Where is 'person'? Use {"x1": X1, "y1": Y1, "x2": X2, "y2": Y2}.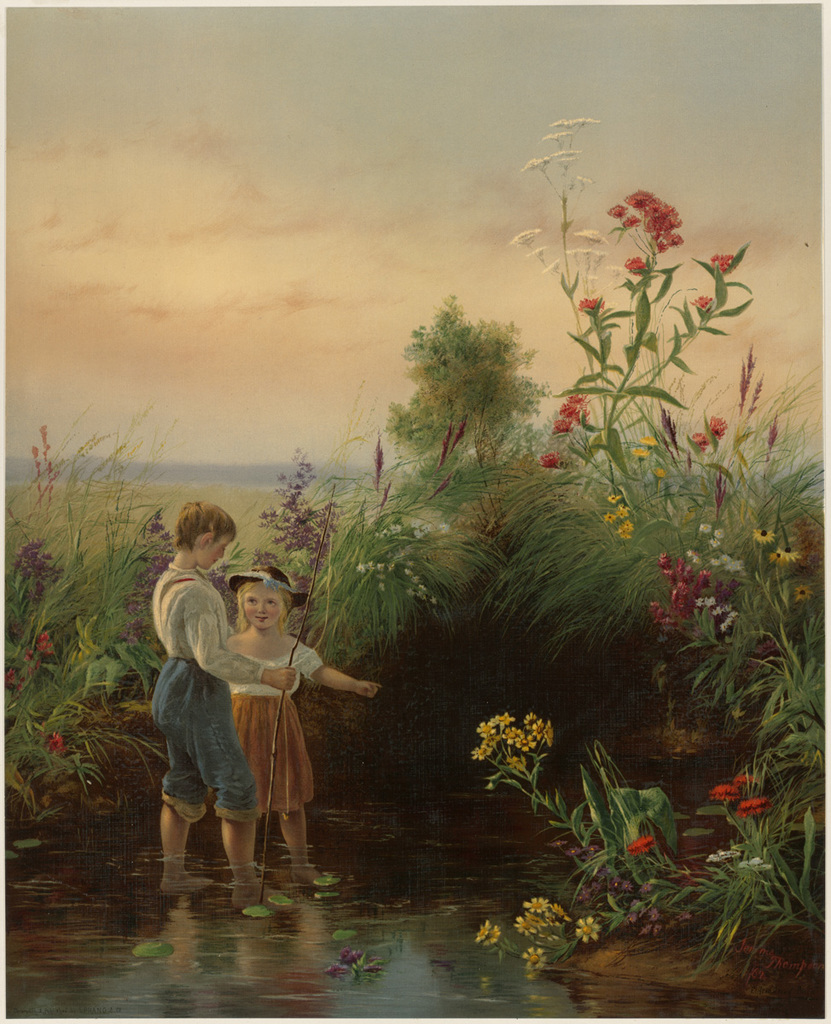
{"x1": 224, "y1": 567, "x2": 388, "y2": 887}.
